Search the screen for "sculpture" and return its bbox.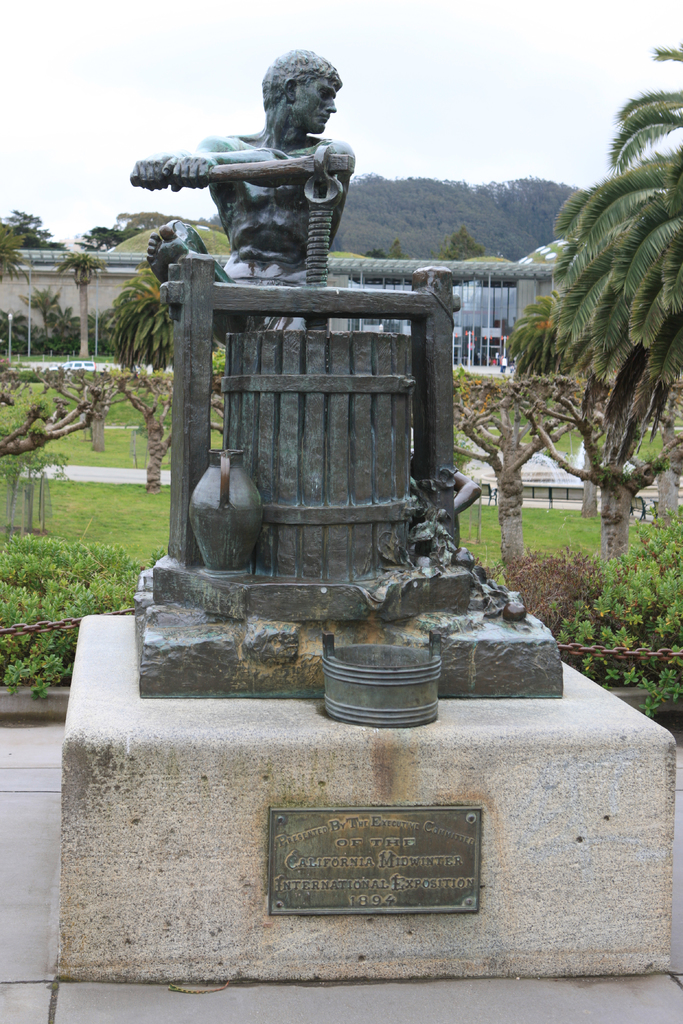
Found: [left=132, top=48, right=351, bottom=278].
